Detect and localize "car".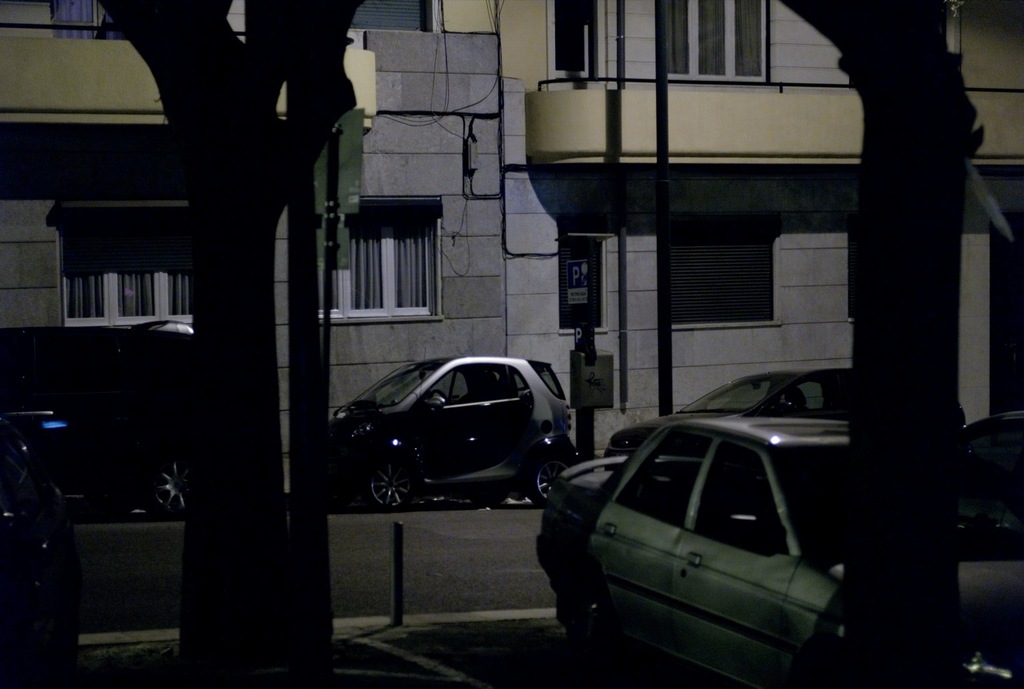
Localized at 958 408 1023 527.
